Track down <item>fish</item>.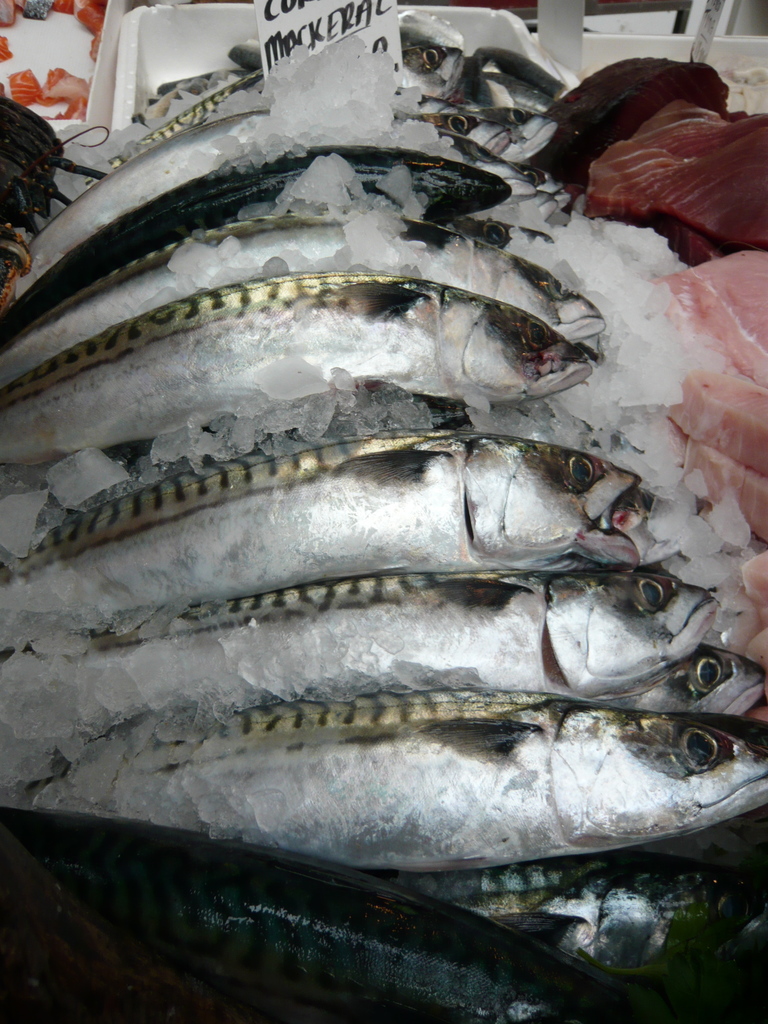
Tracked to [x1=403, y1=95, x2=518, y2=154].
